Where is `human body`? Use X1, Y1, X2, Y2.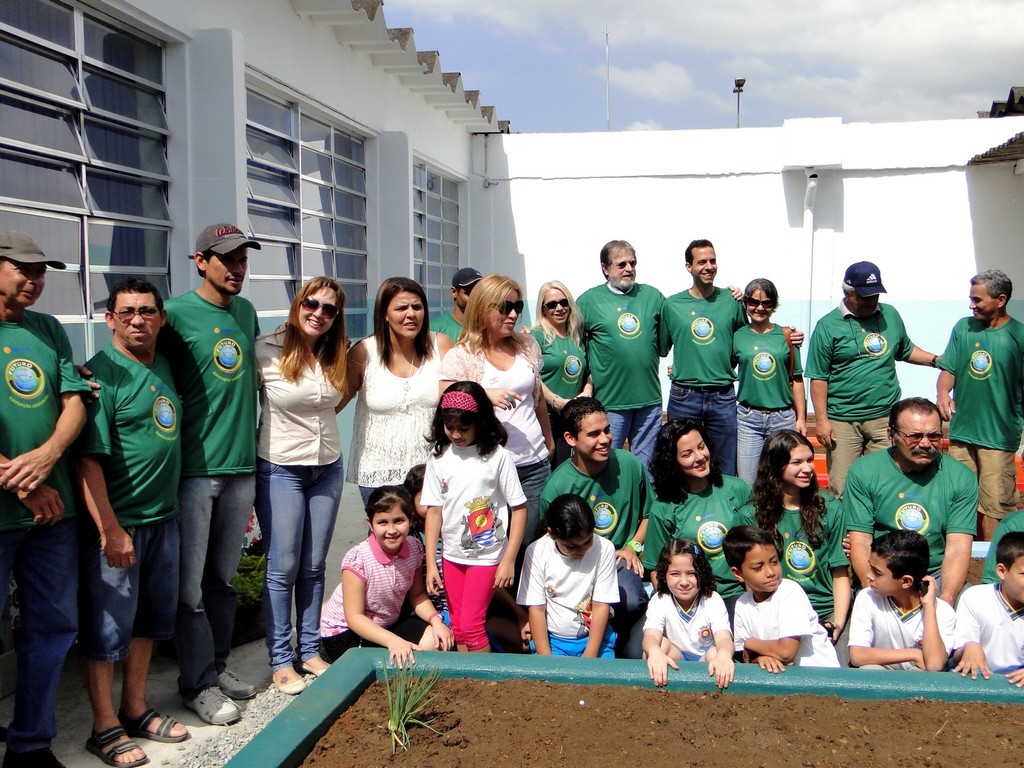
309, 485, 456, 663.
